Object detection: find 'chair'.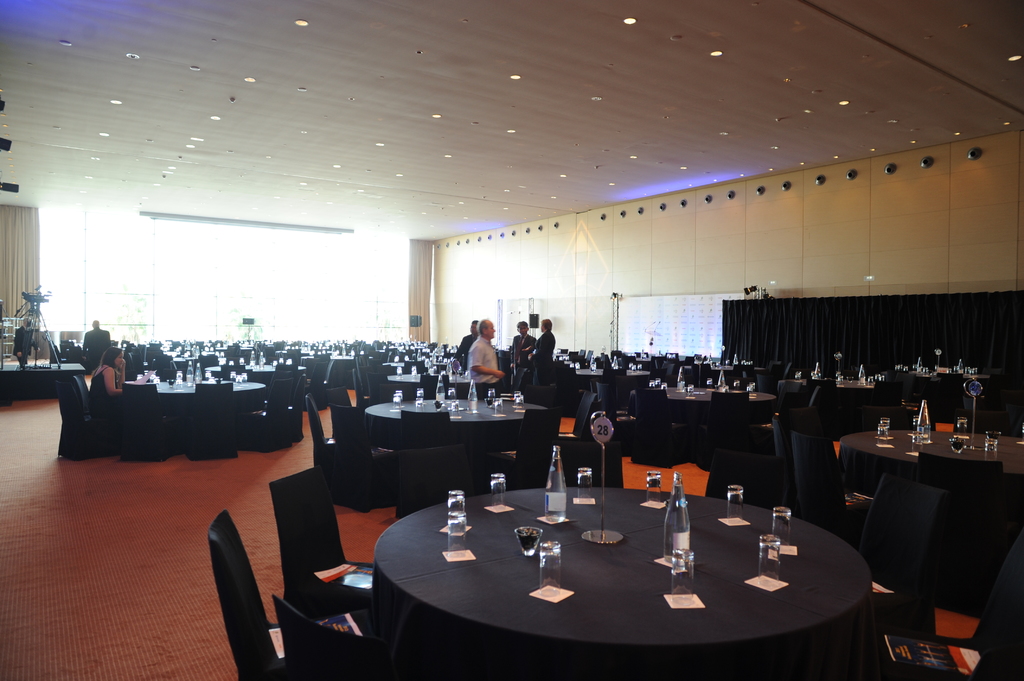
[x1=874, y1=529, x2=1023, y2=680].
